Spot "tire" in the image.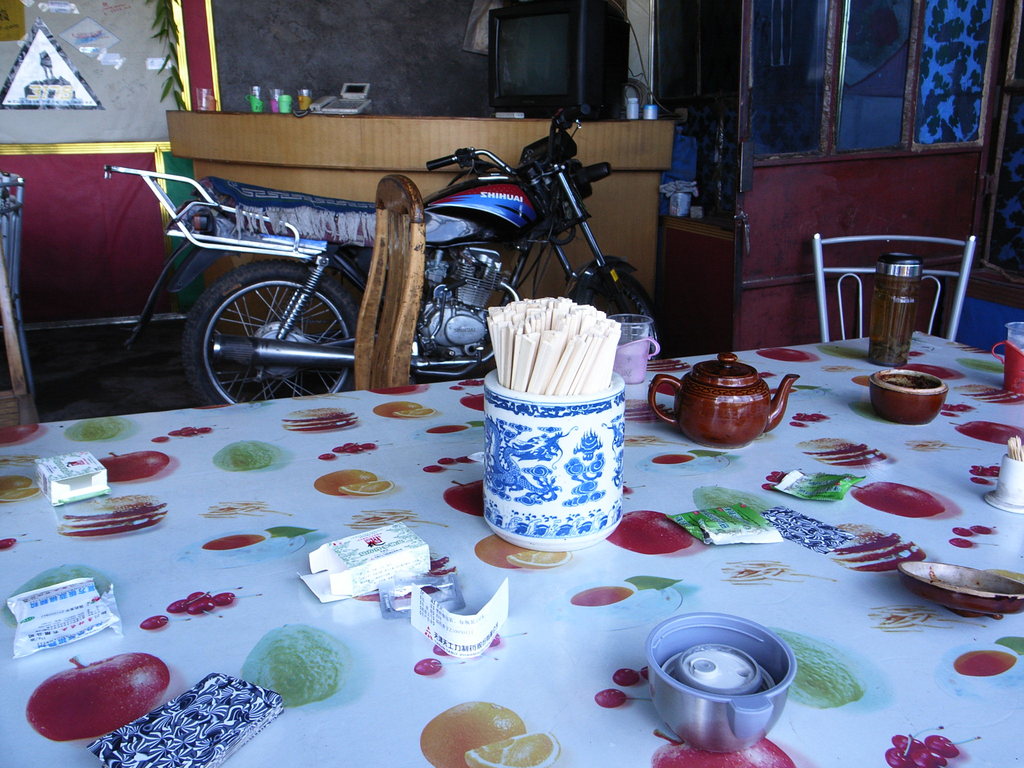
"tire" found at 584/269/660/359.
